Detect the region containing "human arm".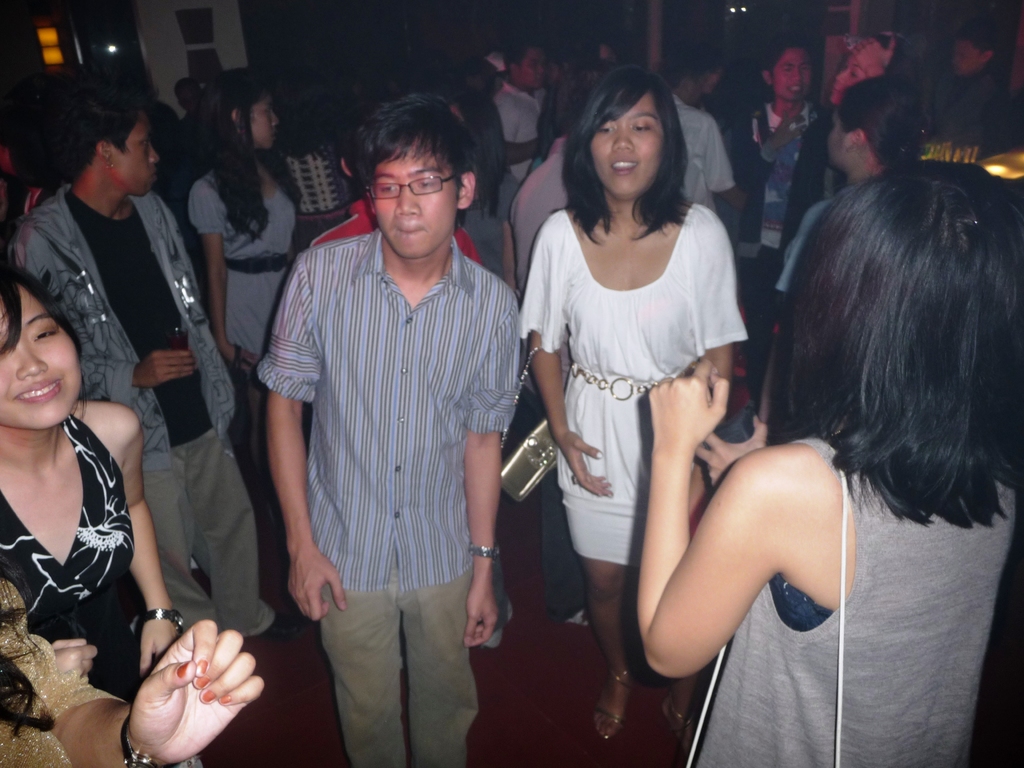
(x1=195, y1=177, x2=237, y2=371).
